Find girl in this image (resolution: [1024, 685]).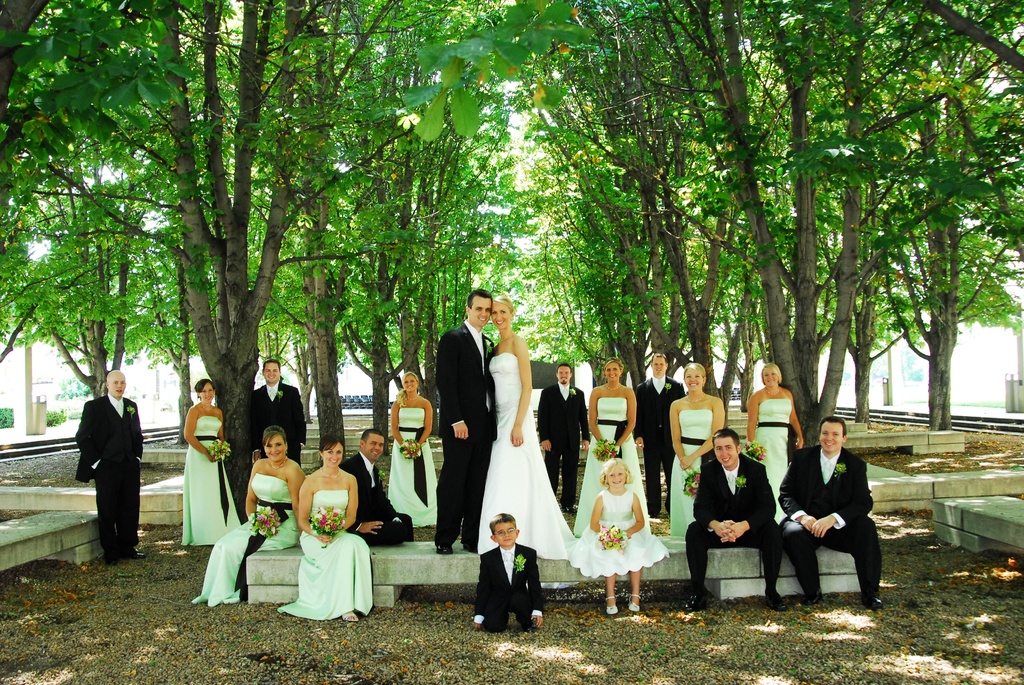
l=180, t=375, r=243, b=548.
